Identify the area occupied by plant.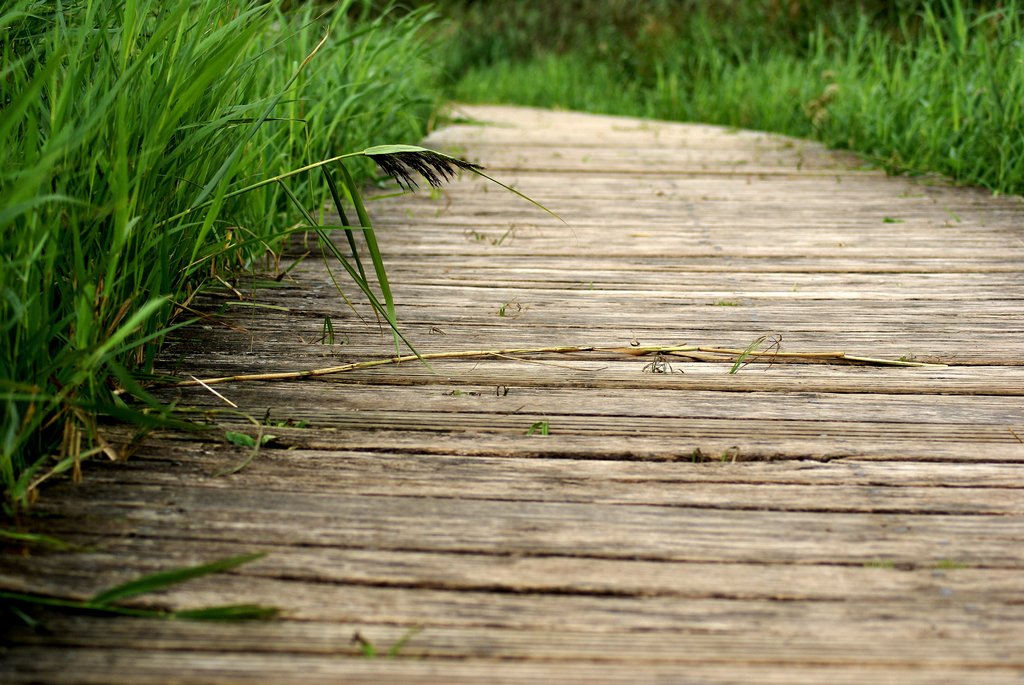
Area: box(726, 326, 780, 374).
